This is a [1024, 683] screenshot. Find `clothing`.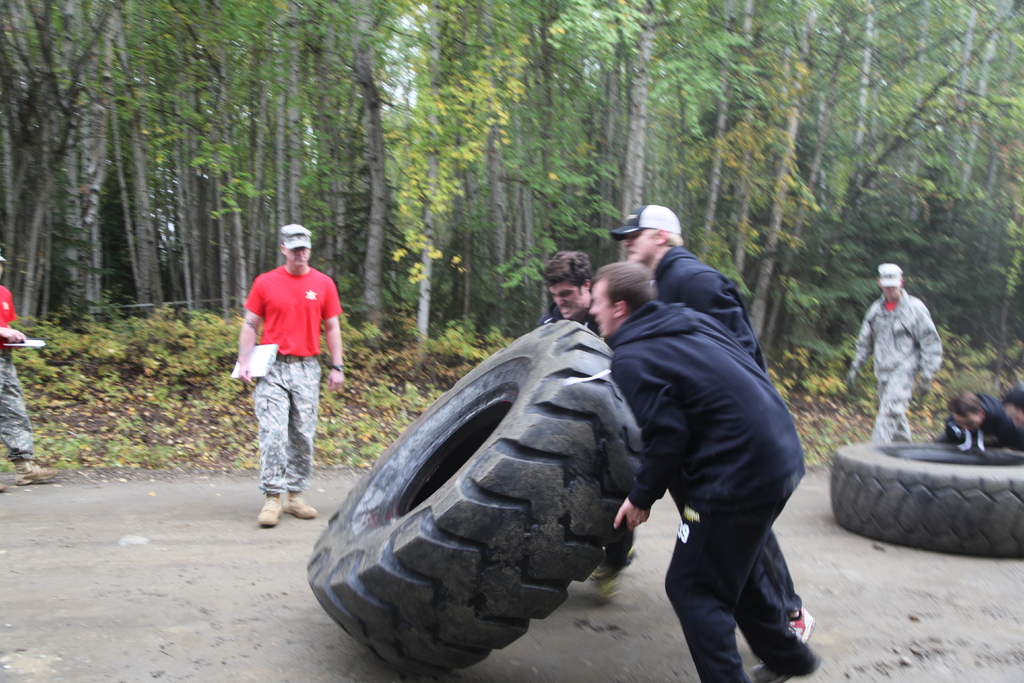
Bounding box: Rect(940, 393, 1023, 459).
